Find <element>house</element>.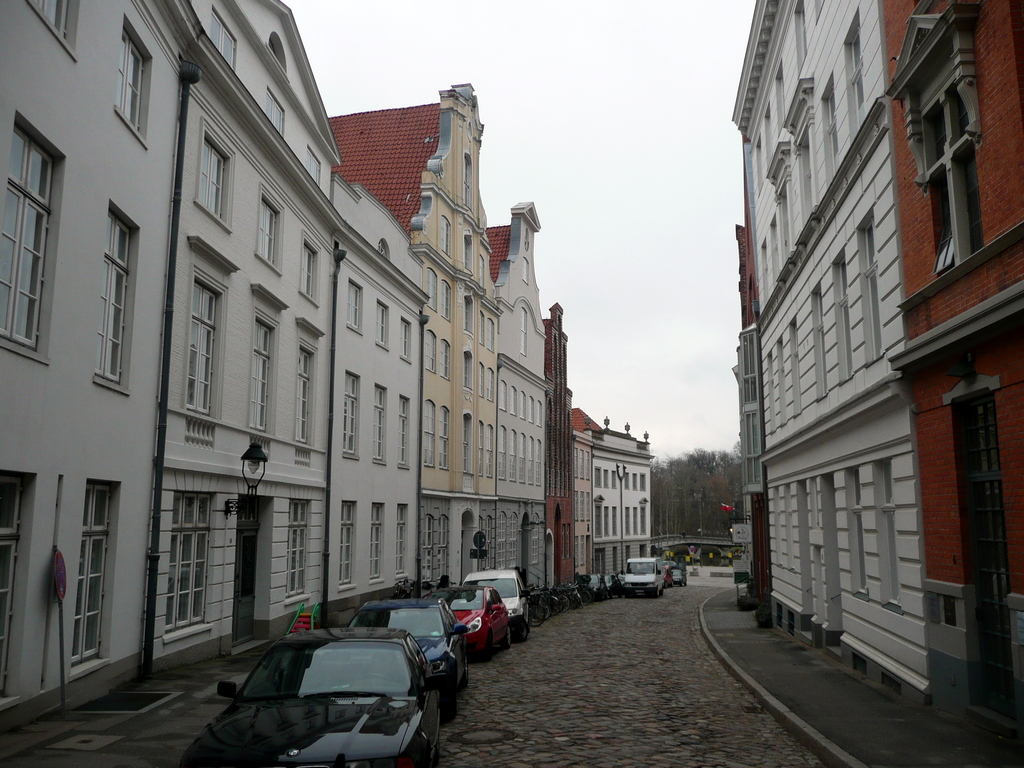
(328,76,506,579).
